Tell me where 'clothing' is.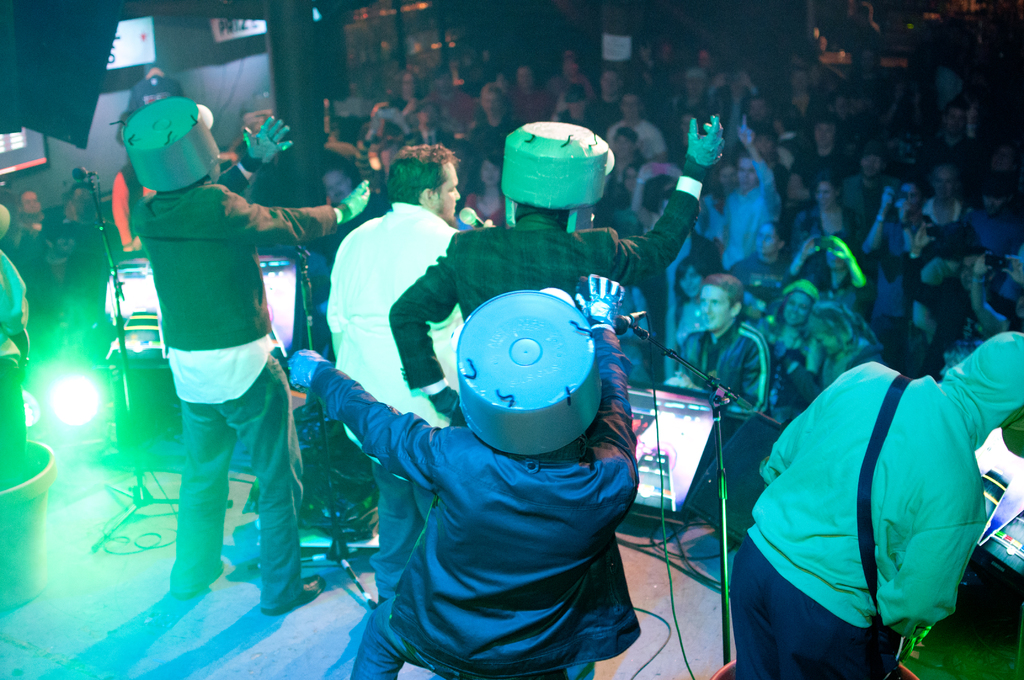
'clothing' is at x1=120, y1=119, x2=307, y2=586.
